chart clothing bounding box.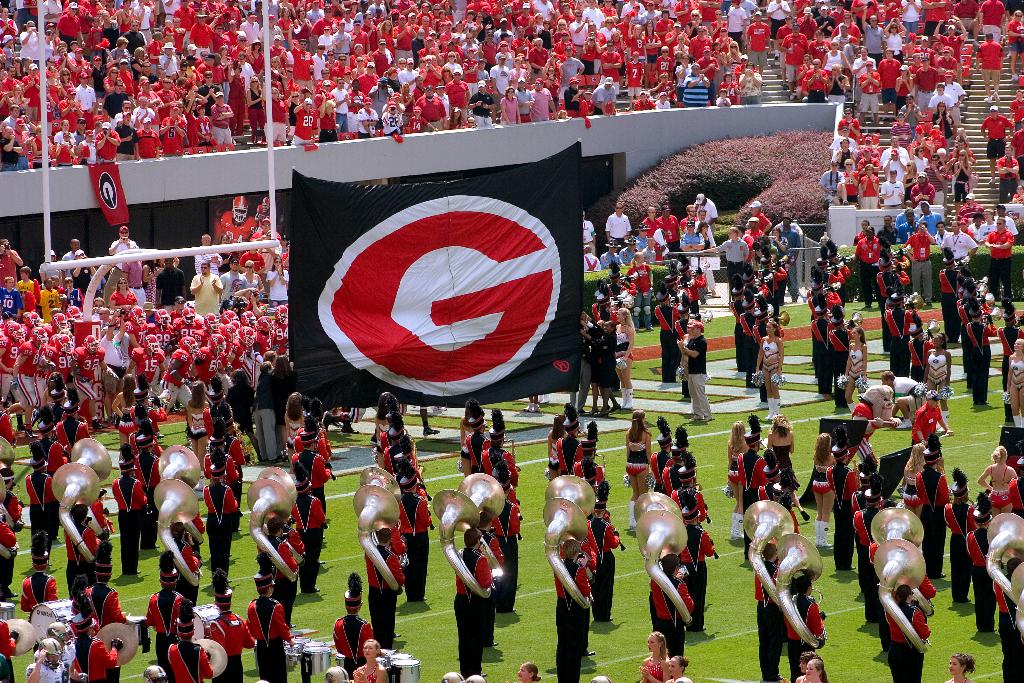
Charted: [290, 451, 329, 509].
